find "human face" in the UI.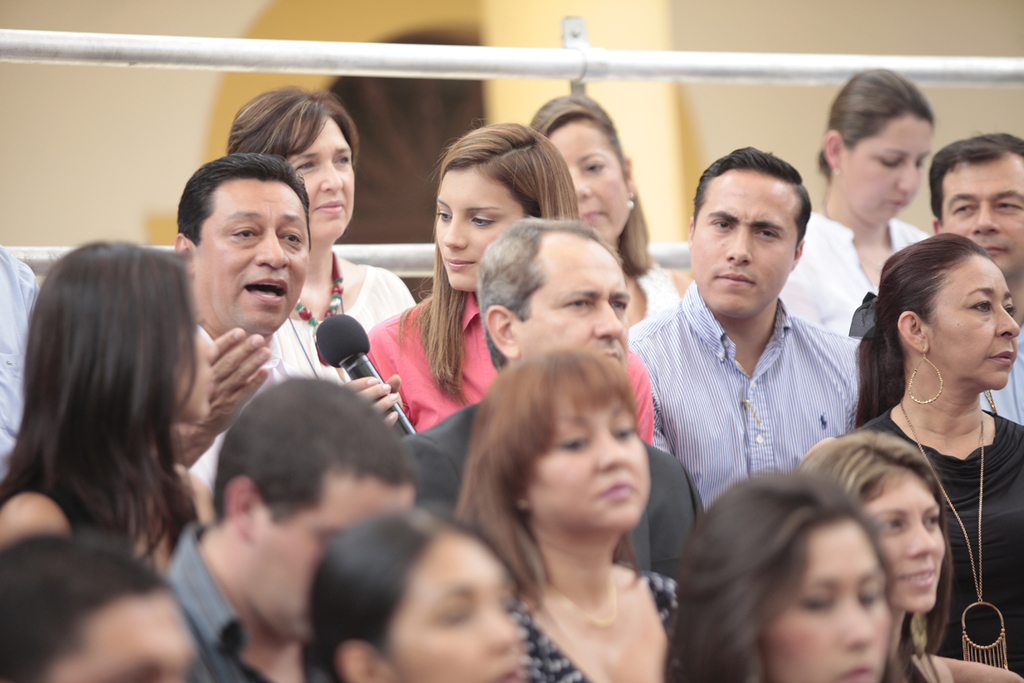
UI element at region(39, 589, 203, 682).
